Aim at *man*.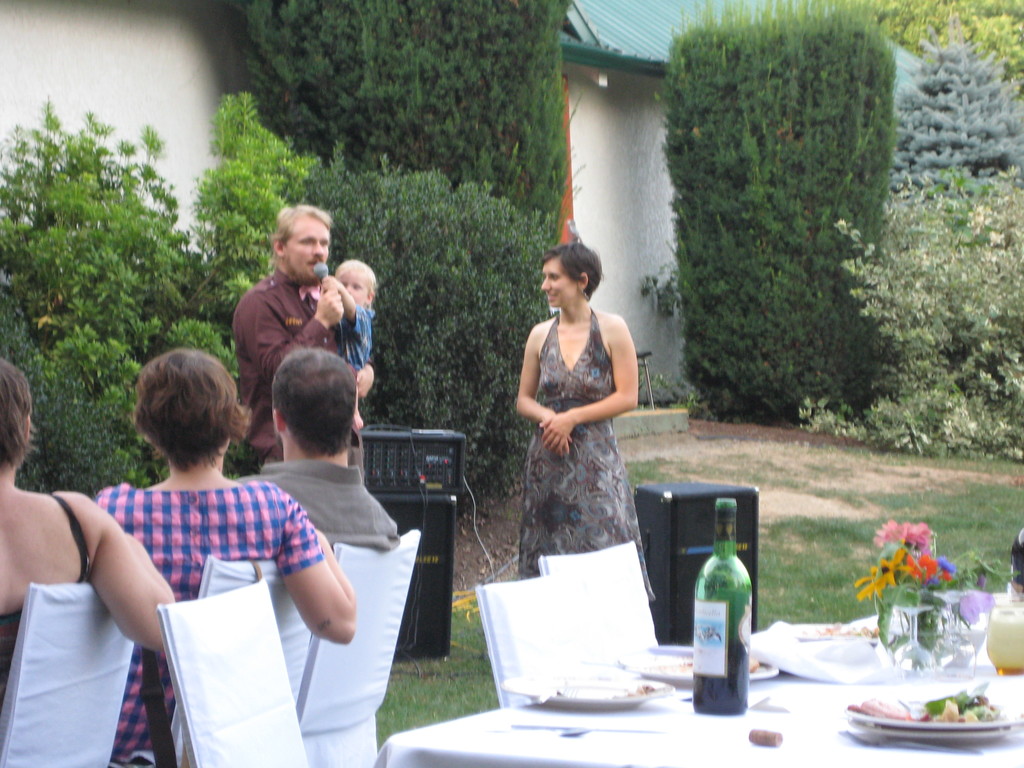
Aimed at 227,200,381,465.
